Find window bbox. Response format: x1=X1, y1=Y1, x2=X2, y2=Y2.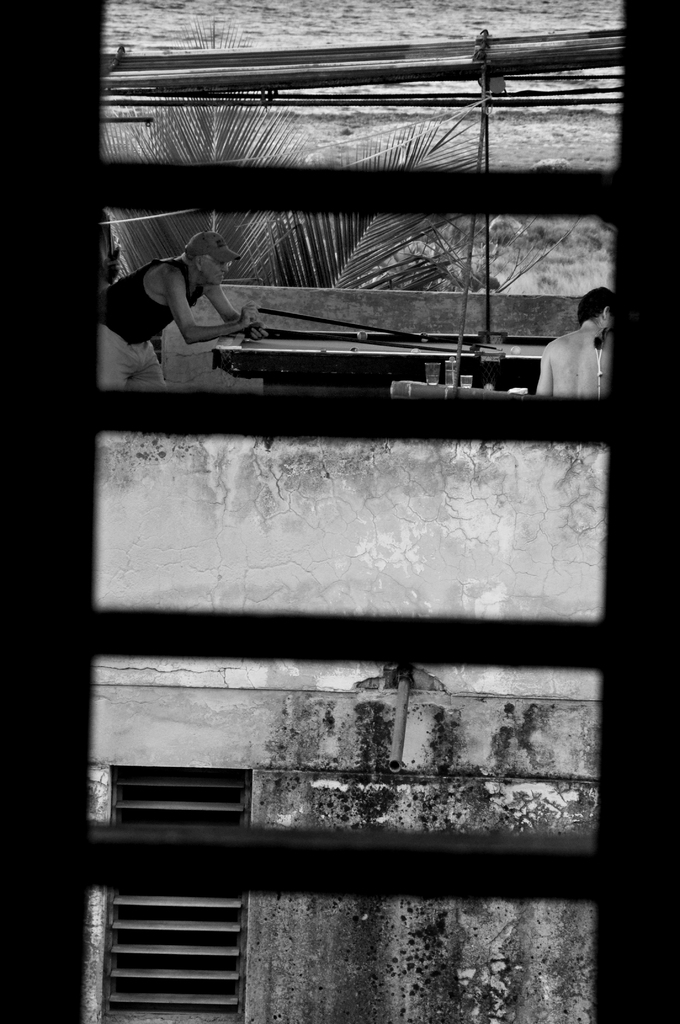
x1=107, y1=763, x2=253, y2=1023.
